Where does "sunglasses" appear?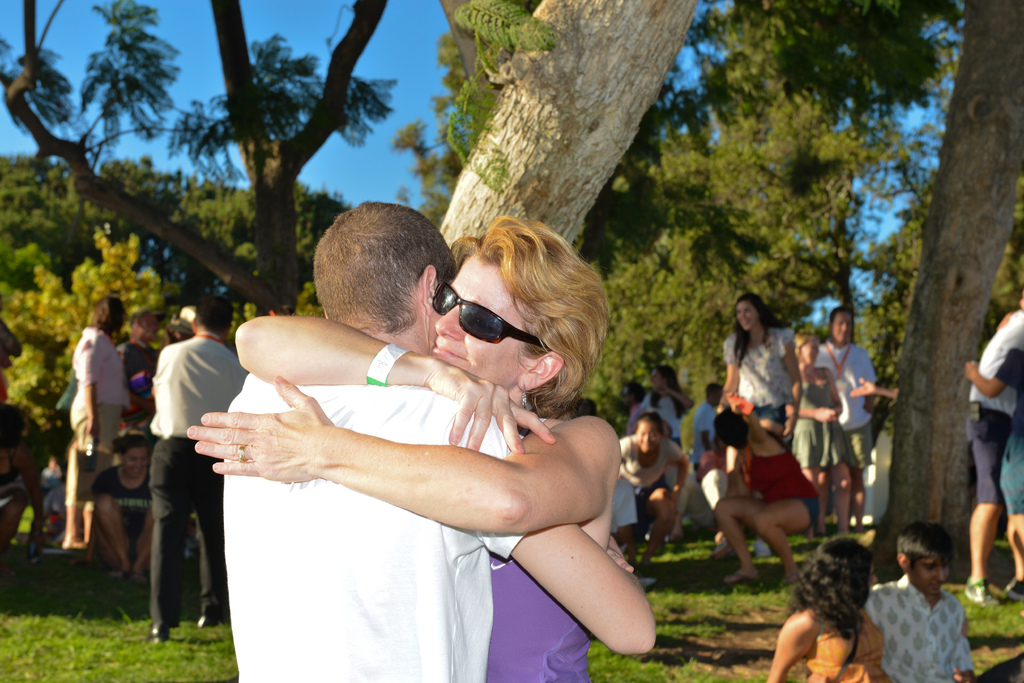
Appears at <bbox>433, 284, 549, 353</bbox>.
